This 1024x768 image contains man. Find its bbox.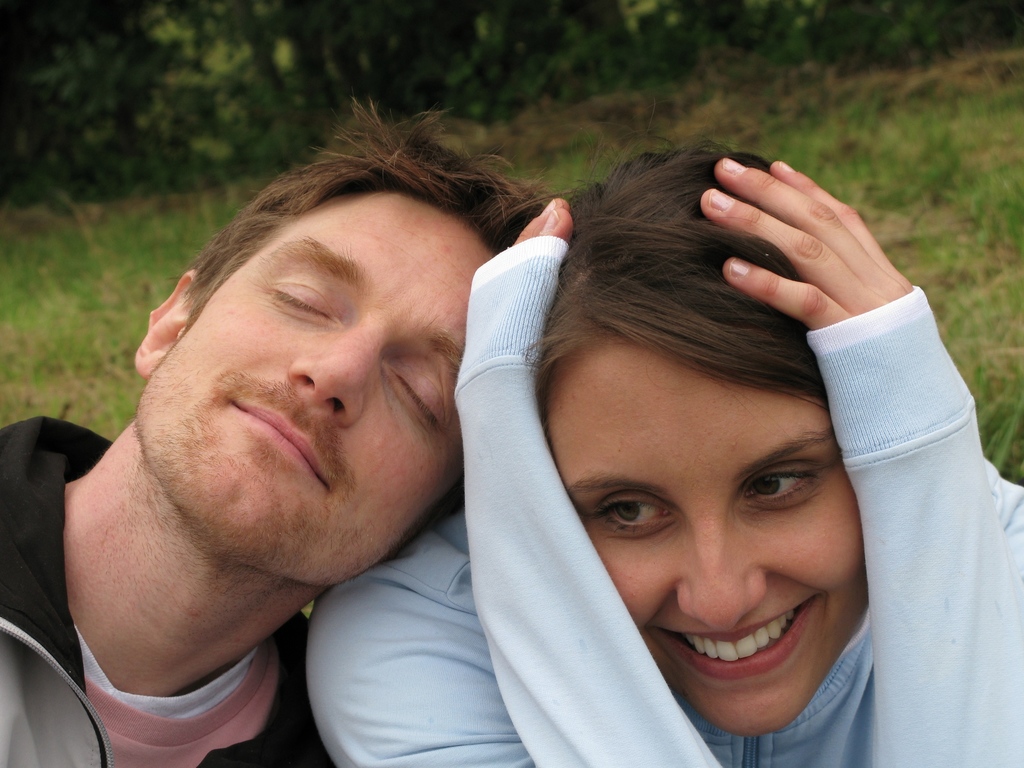
{"x1": 26, "y1": 147, "x2": 515, "y2": 764}.
